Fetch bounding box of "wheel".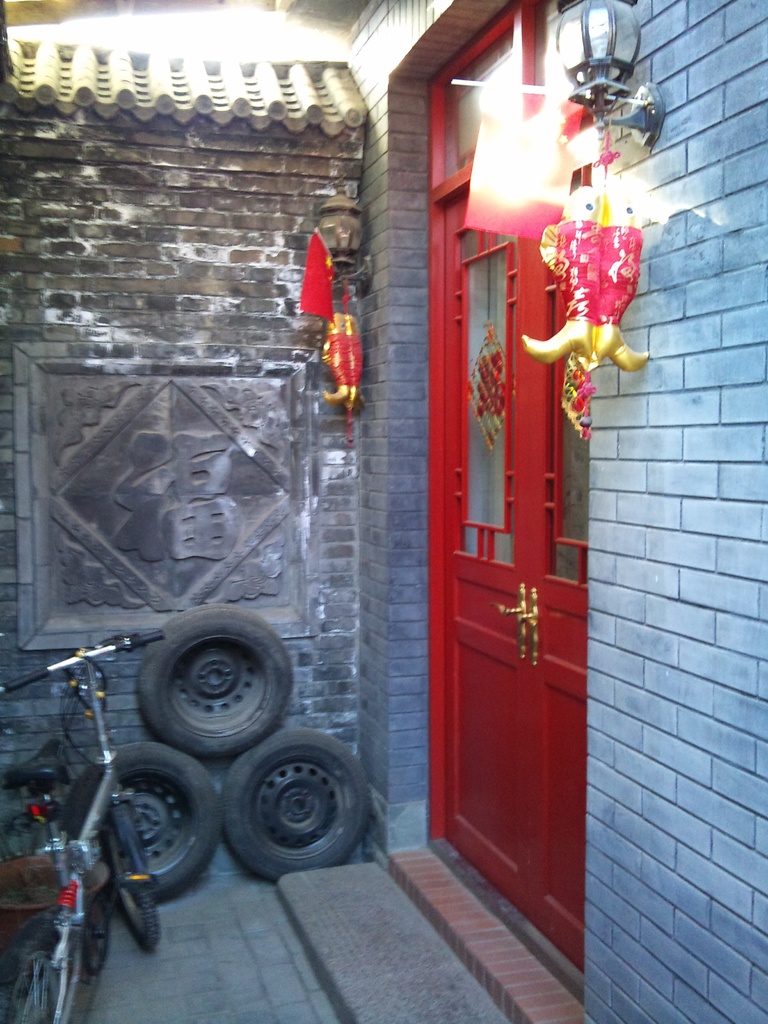
Bbox: bbox(0, 915, 81, 1023).
